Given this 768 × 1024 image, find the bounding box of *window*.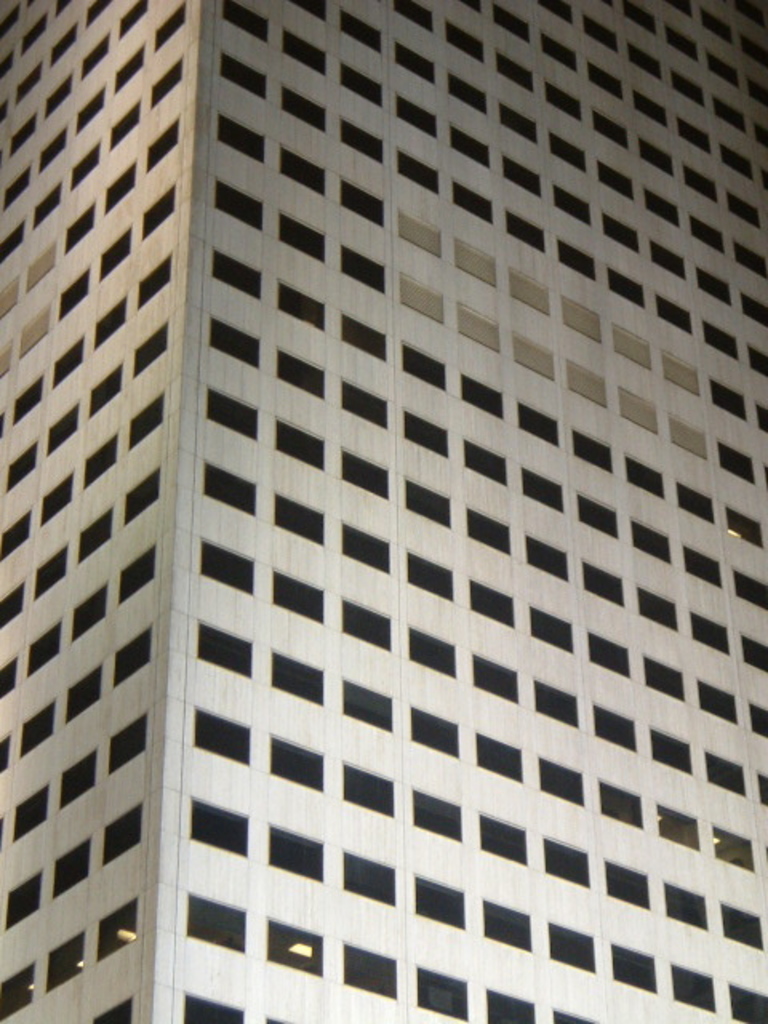
{"left": 267, "top": 1010, "right": 298, "bottom": 1022}.
